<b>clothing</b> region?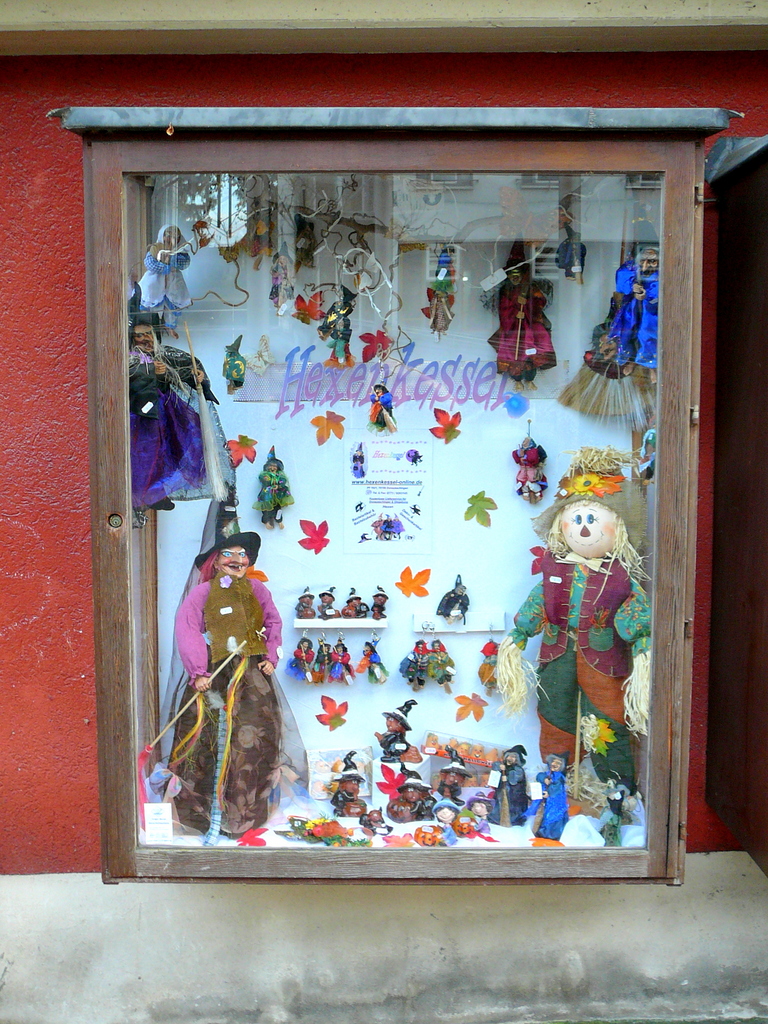
box(172, 517, 291, 827)
